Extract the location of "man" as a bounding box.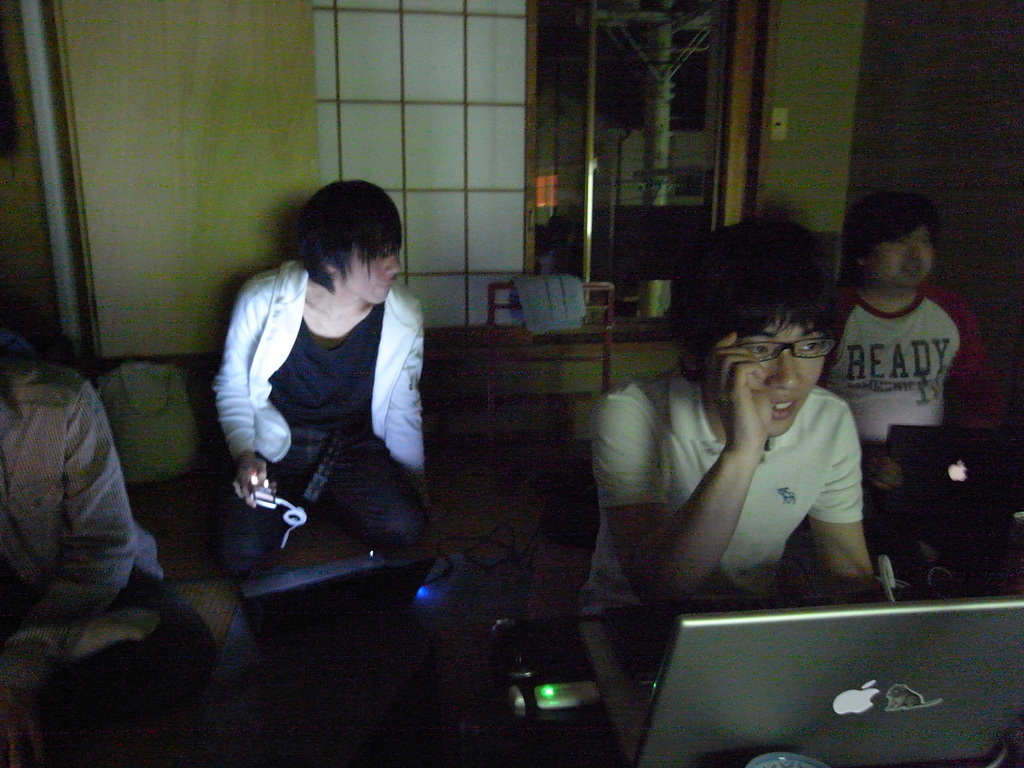
box(816, 193, 1005, 587).
